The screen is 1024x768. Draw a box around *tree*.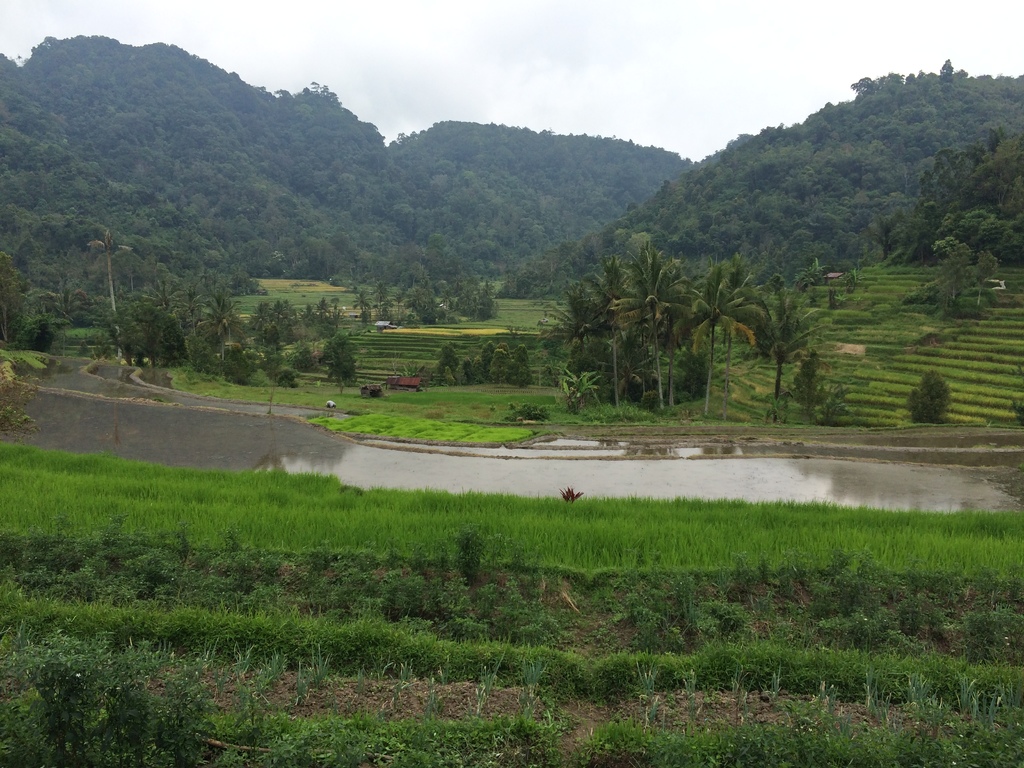
rect(935, 232, 972, 303).
